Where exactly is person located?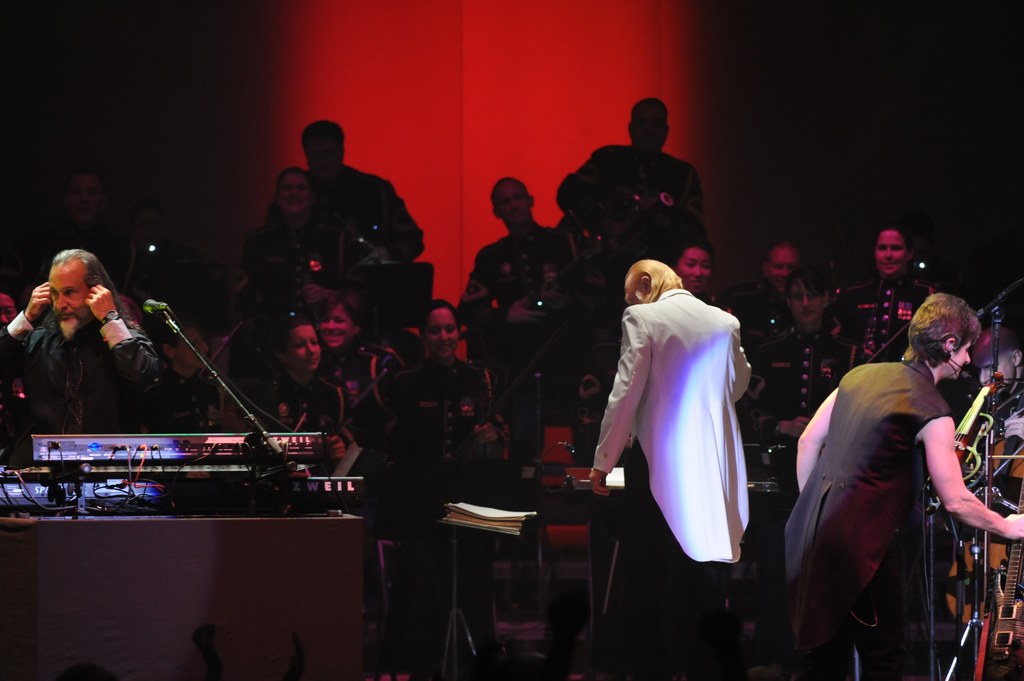
Its bounding box is 0/246/183/435.
